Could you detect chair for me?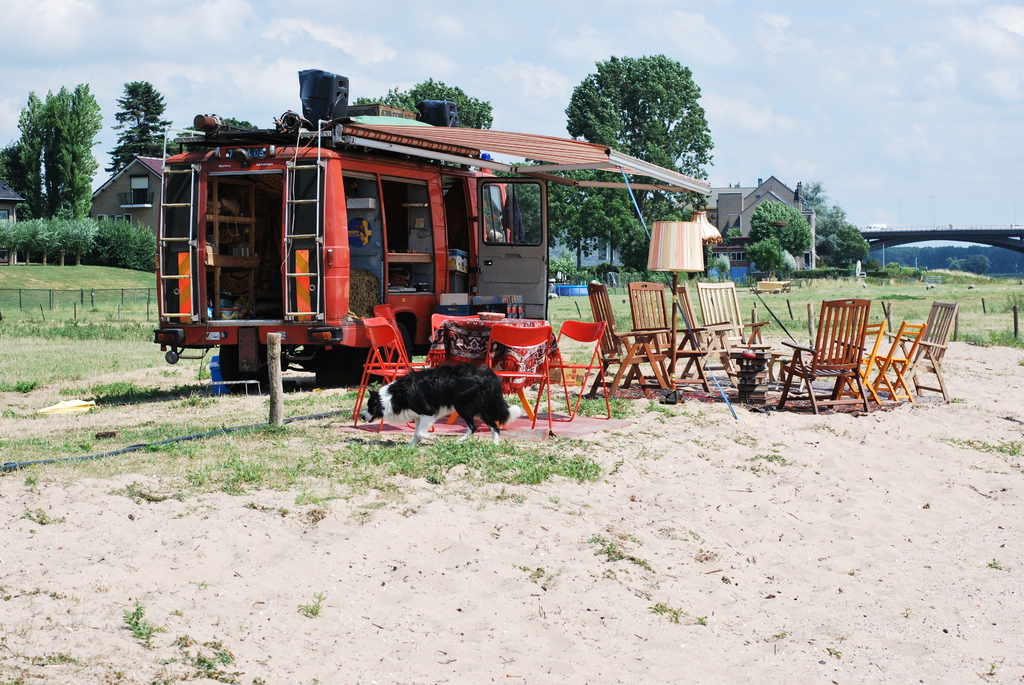
Detection result: [left=528, top=319, right=607, bottom=421].
